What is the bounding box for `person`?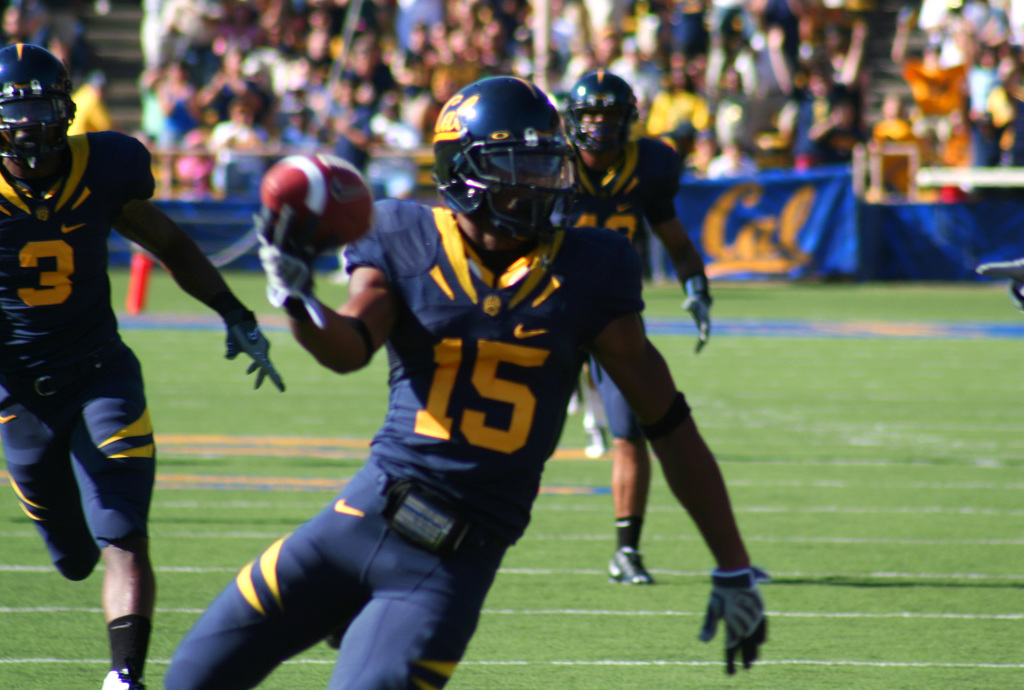
{"left": 165, "top": 71, "right": 770, "bottom": 689}.
